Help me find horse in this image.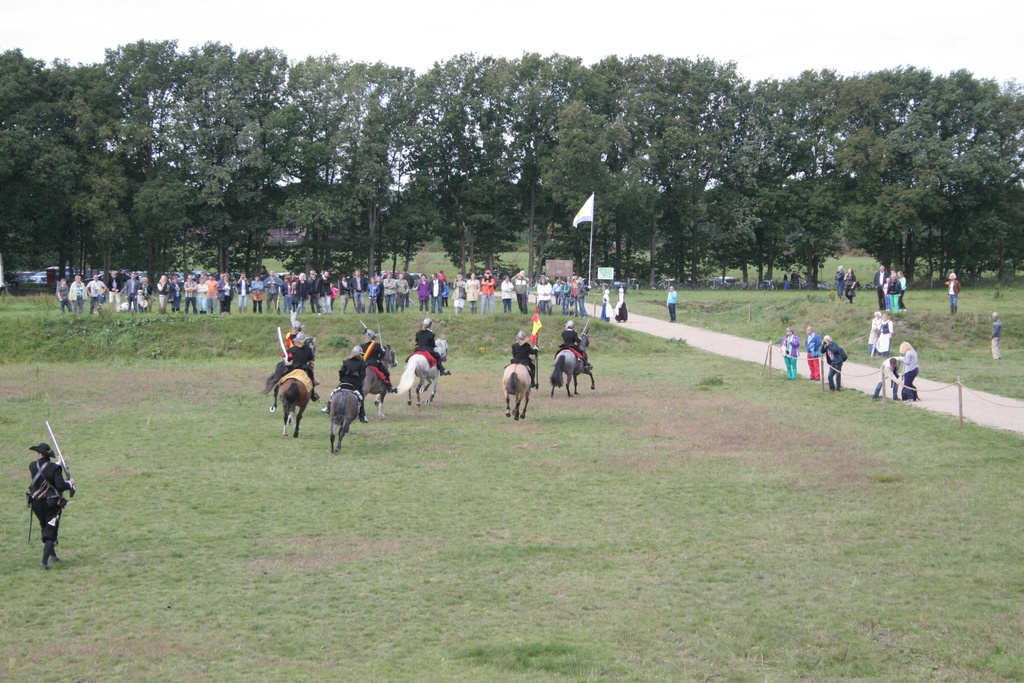
Found it: bbox(547, 331, 596, 399).
